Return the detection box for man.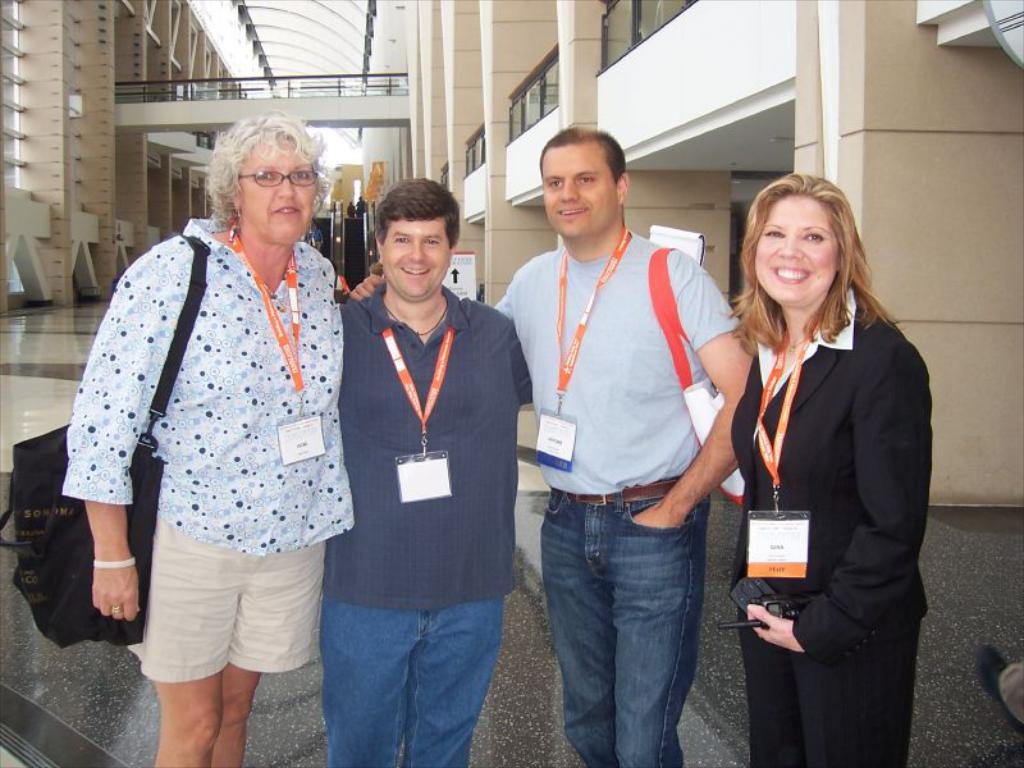
348 127 758 767.
